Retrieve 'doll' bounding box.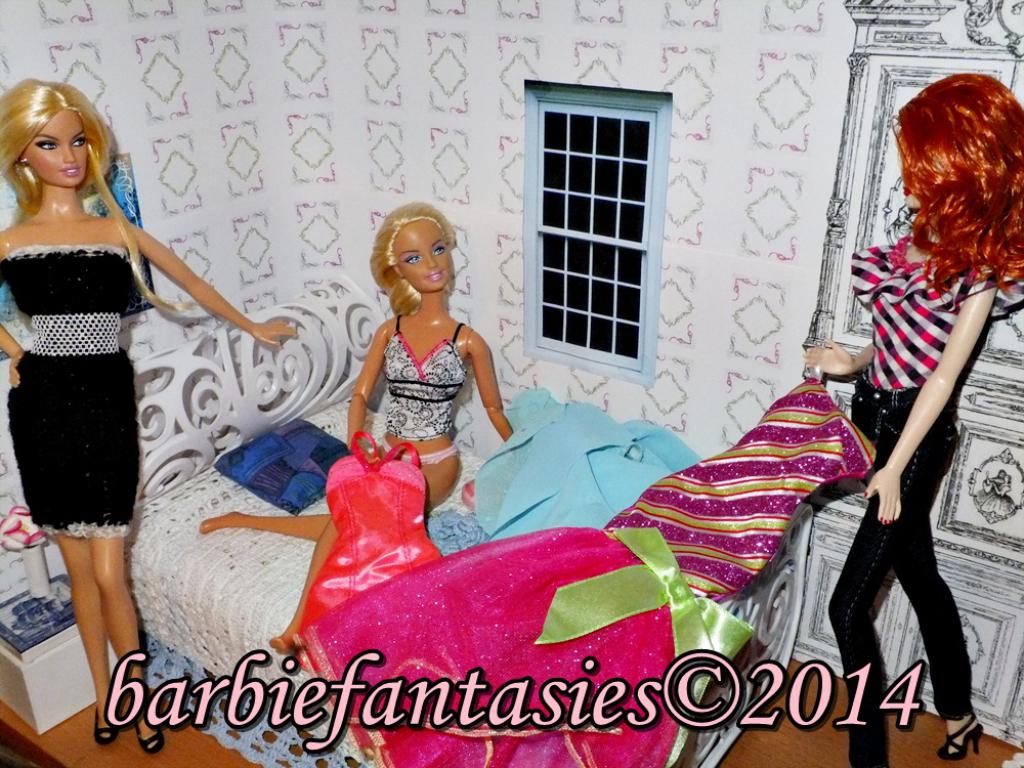
Bounding box: [left=806, top=66, right=1023, bottom=767].
